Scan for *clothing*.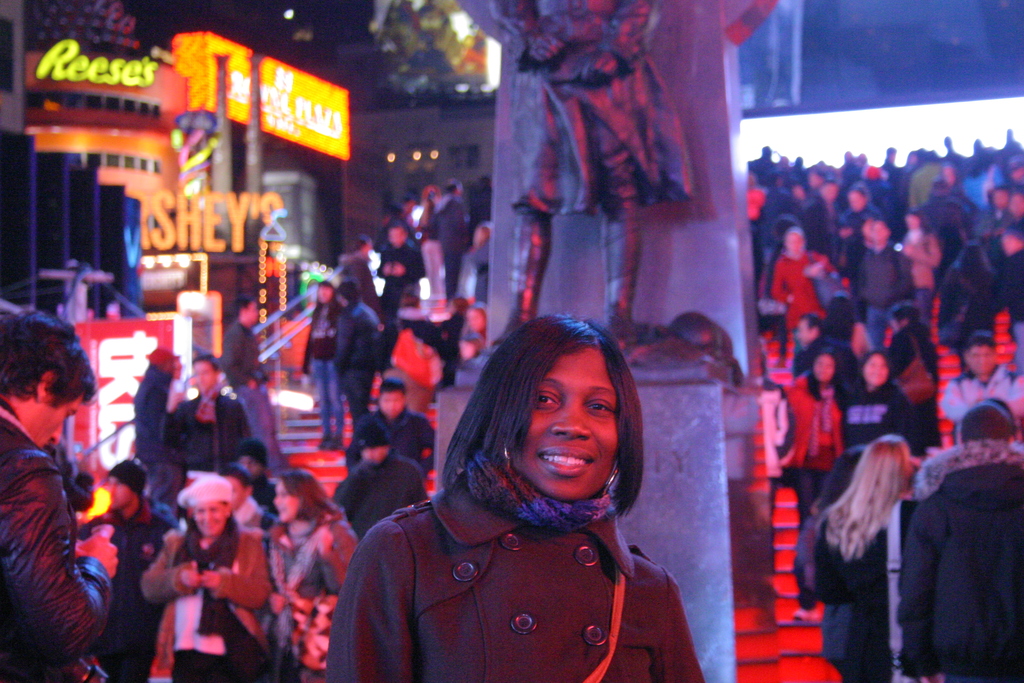
Scan result: 781:368:837:601.
